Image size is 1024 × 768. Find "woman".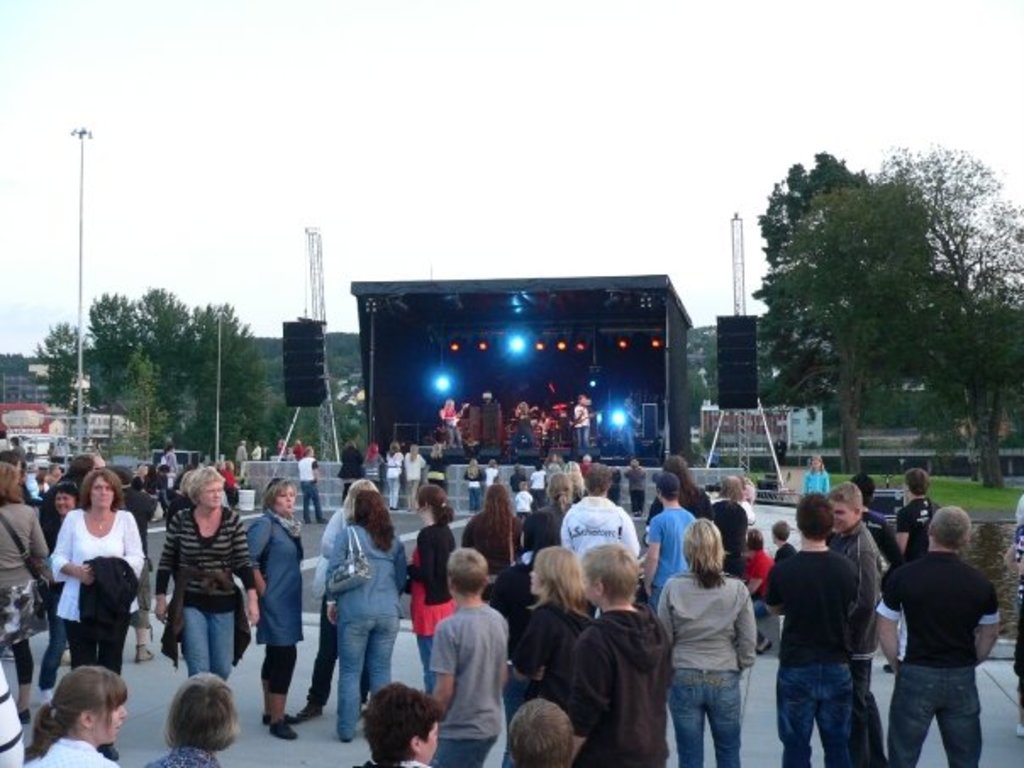
select_region(656, 517, 758, 766).
